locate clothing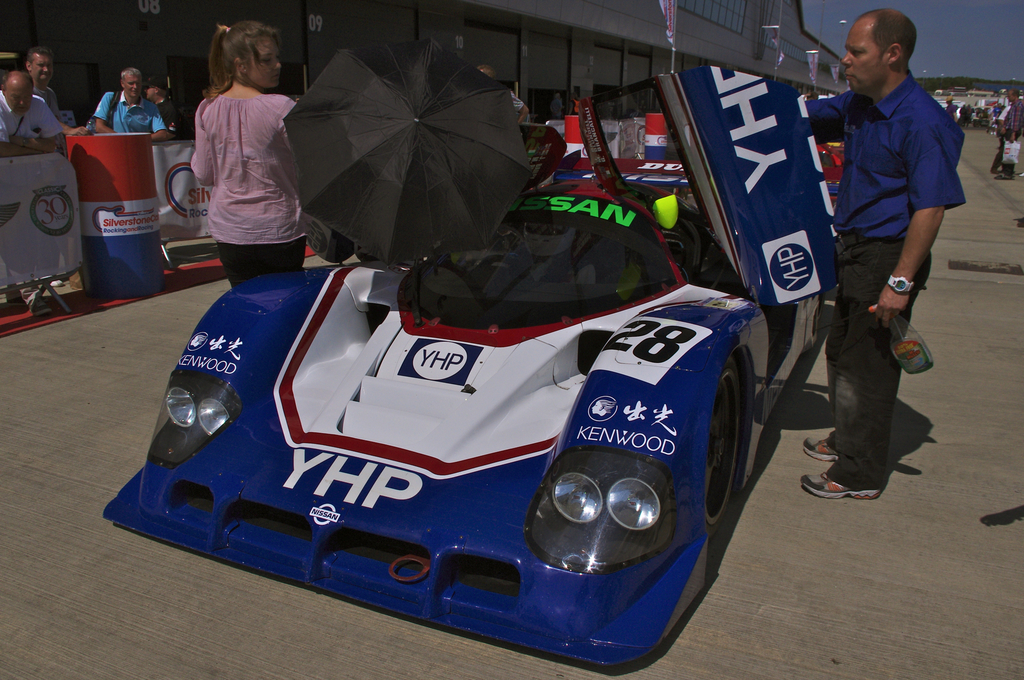
[left=992, top=101, right=1023, bottom=177]
